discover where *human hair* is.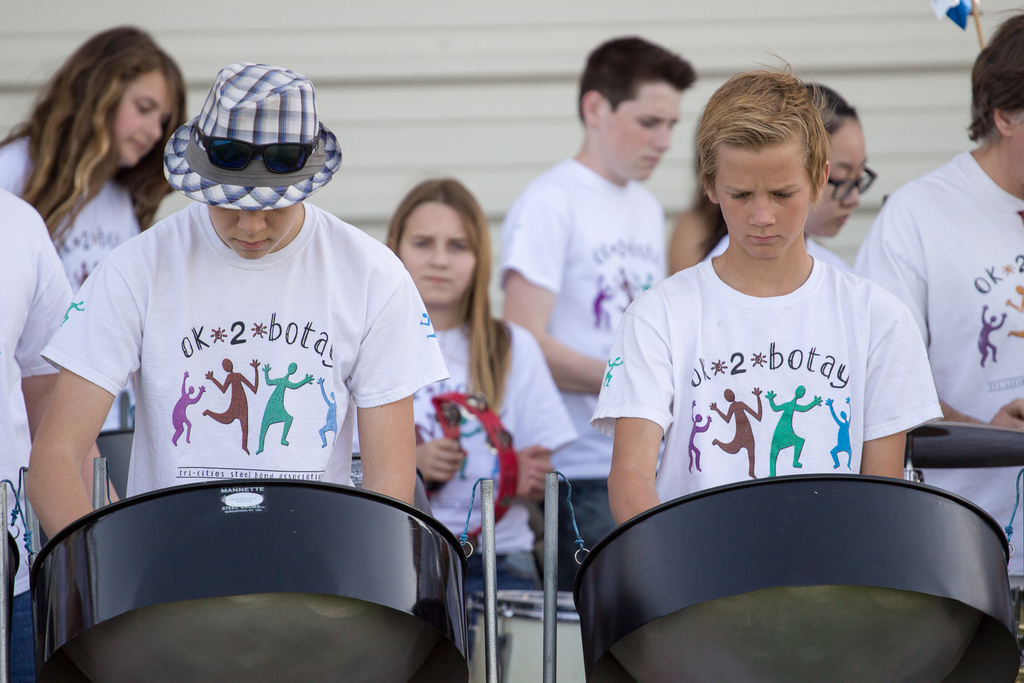
Discovered at (961,10,1023,140).
